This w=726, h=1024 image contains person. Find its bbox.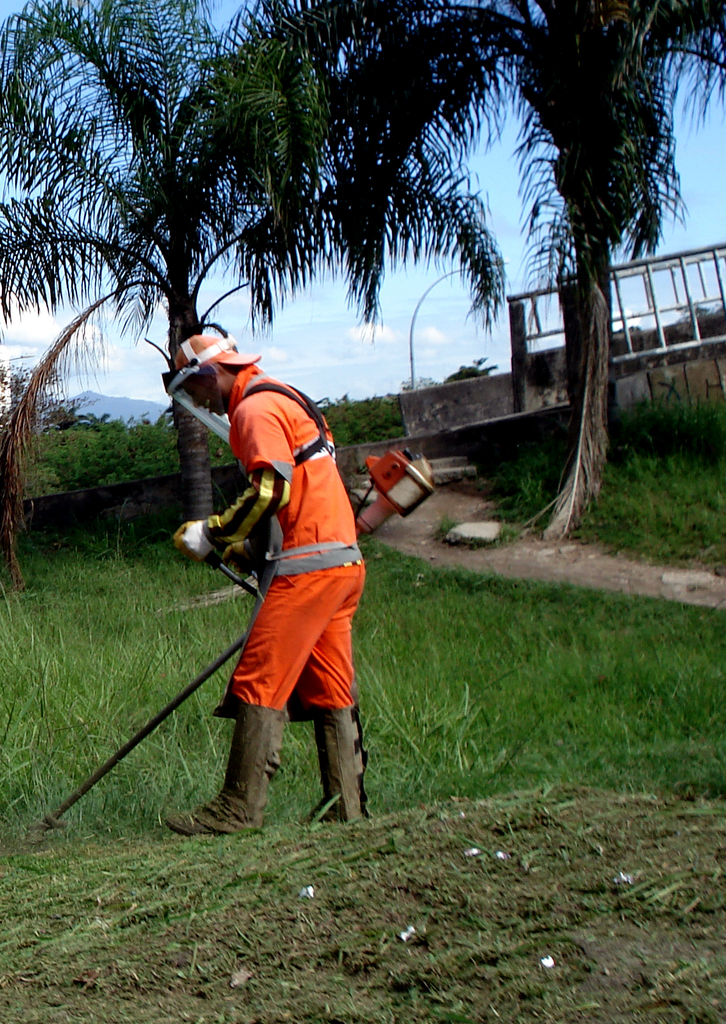
locate(175, 312, 375, 831).
